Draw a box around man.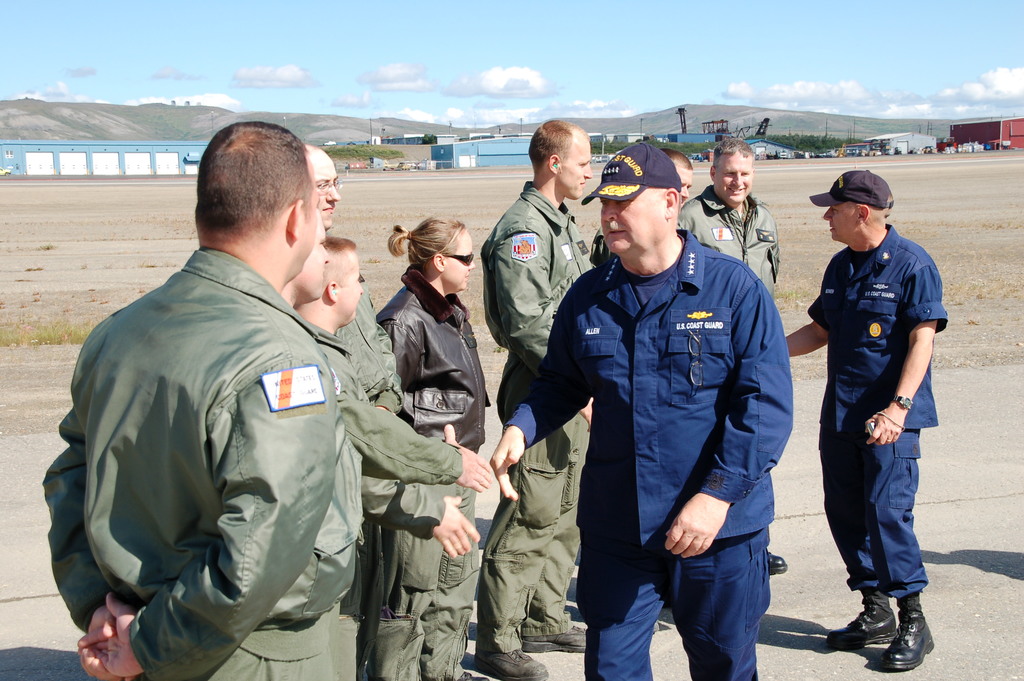
bbox=(58, 121, 397, 677).
